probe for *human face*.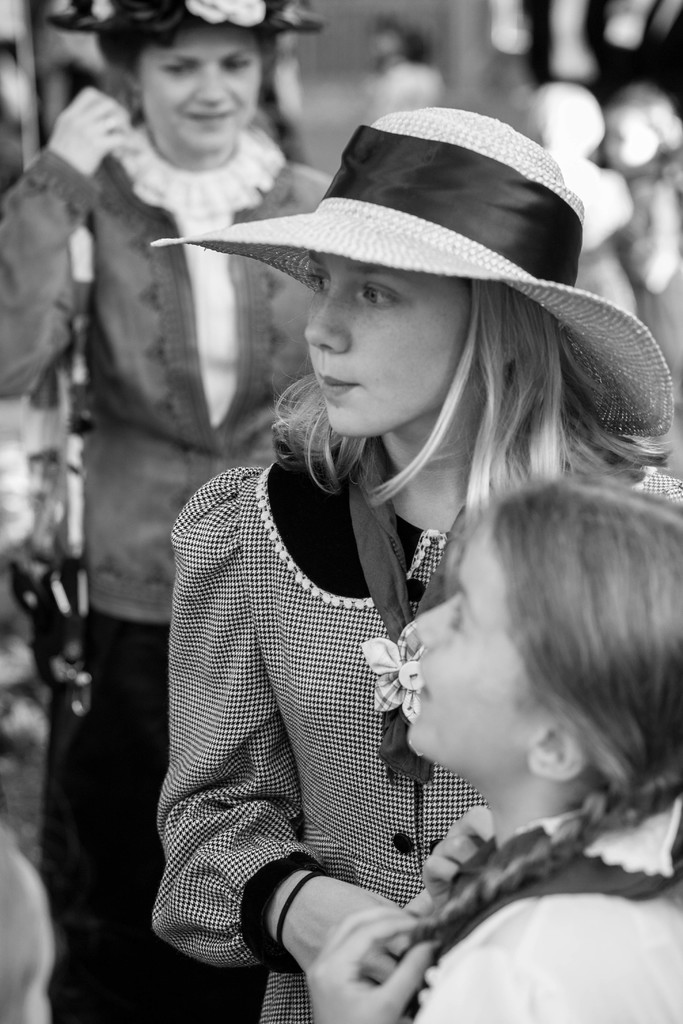
Probe result: {"x1": 407, "y1": 529, "x2": 528, "y2": 778}.
